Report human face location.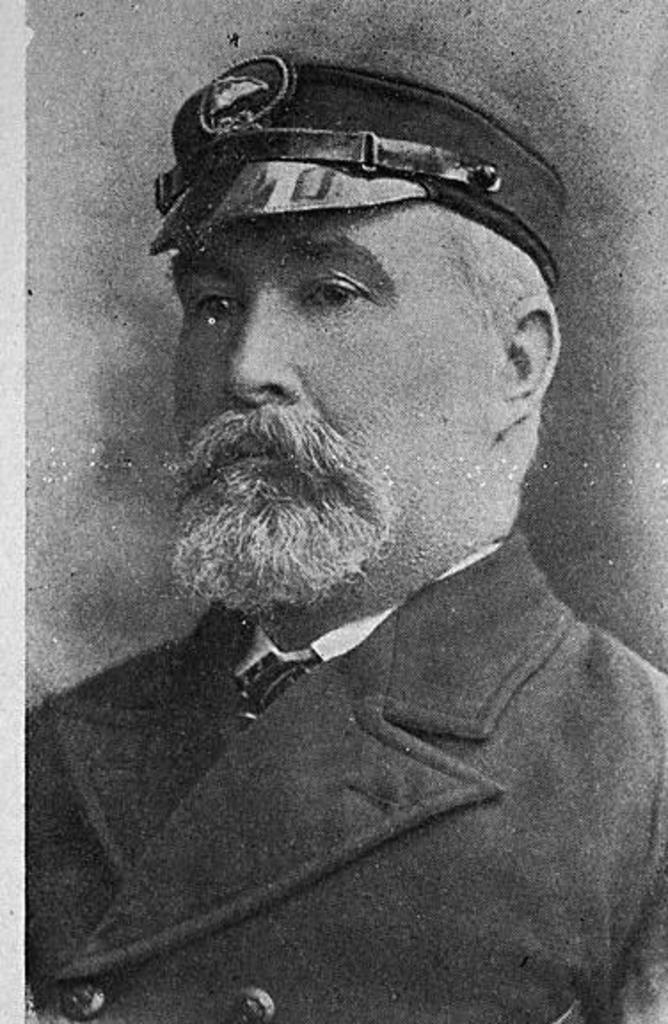
Report: (167,215,510,608).
